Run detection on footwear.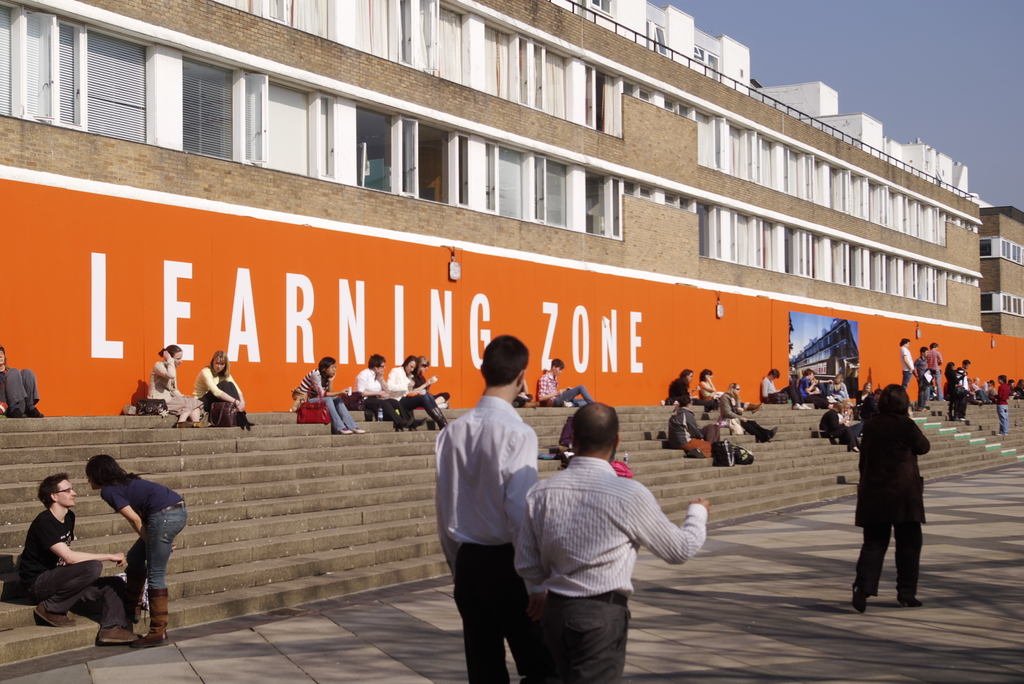
Result: BBox(28, 407, 44, 415).
